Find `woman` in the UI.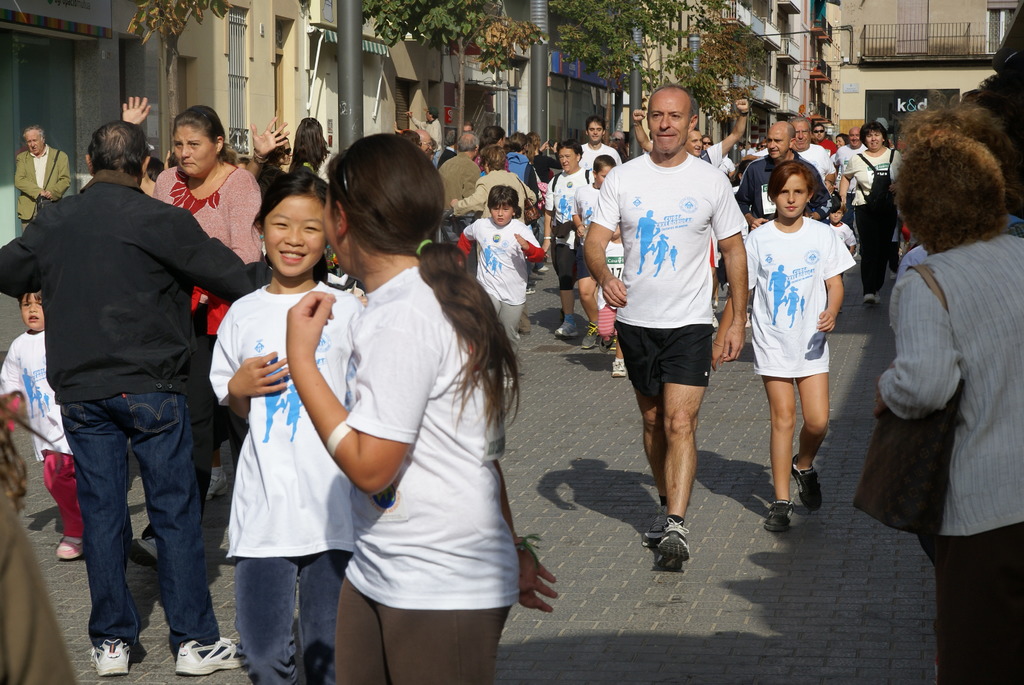
UI element at 285, 109, 335, 186.
